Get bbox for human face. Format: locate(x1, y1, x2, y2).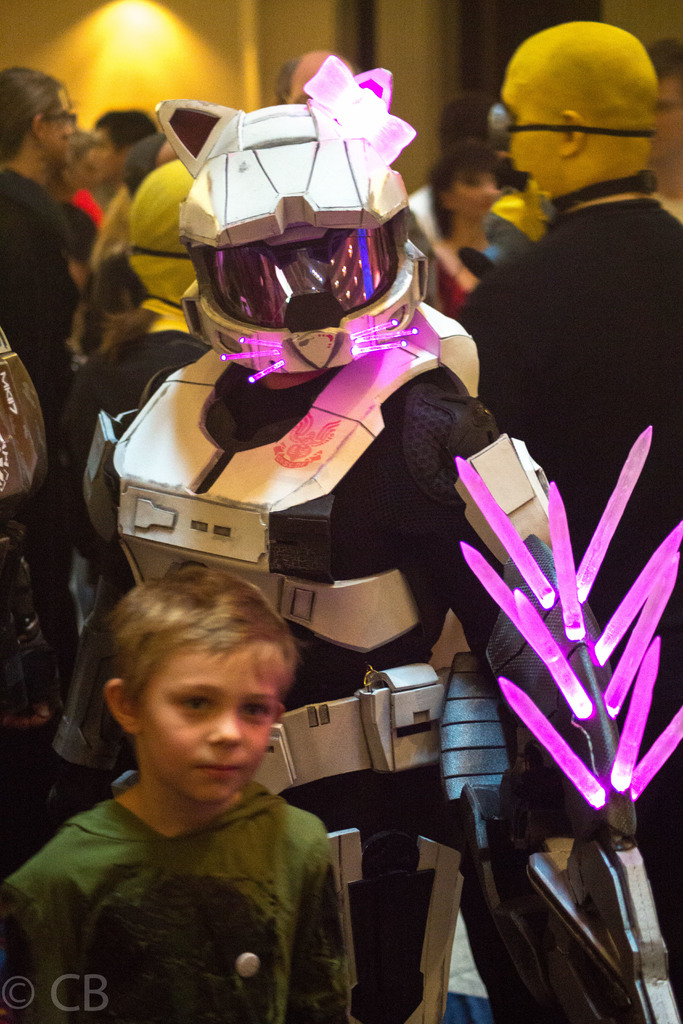
locate(499, 71, 566, 174).
